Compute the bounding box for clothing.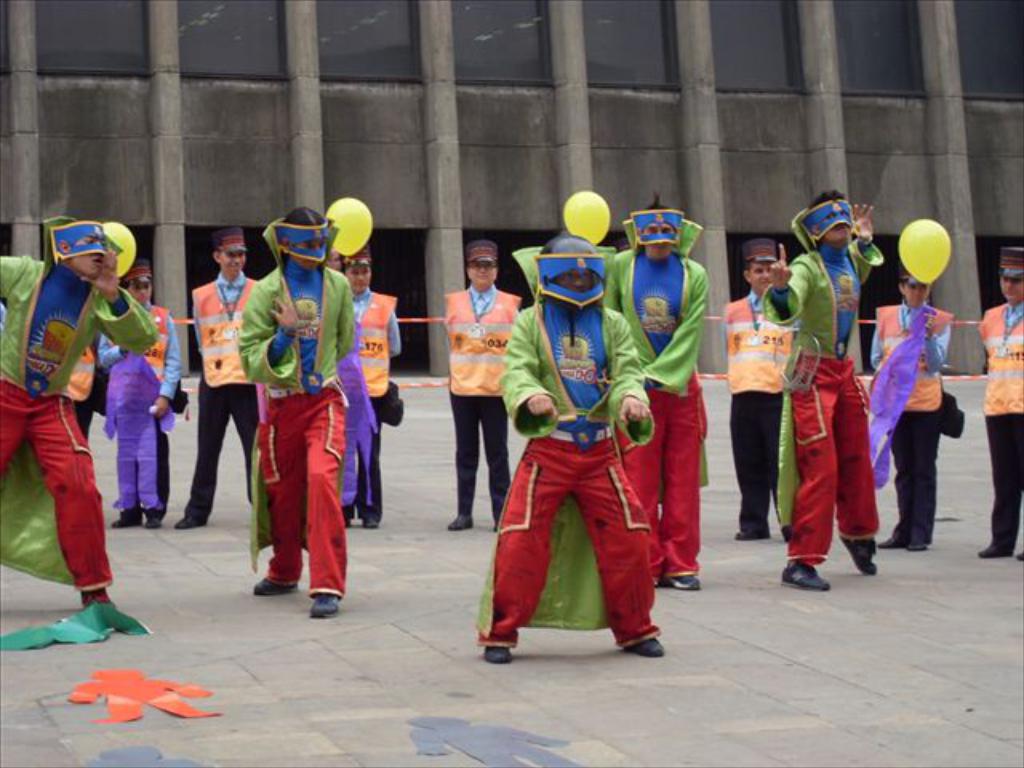
detection(238, 261, 347, 582).
